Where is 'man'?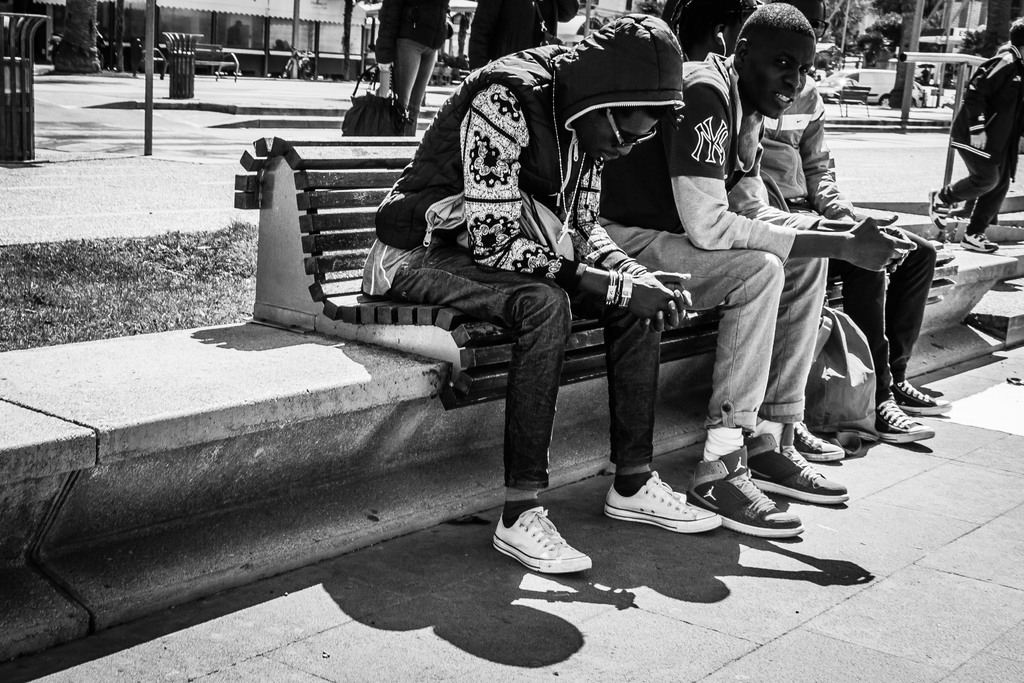
[593, 0, 919, 536].
